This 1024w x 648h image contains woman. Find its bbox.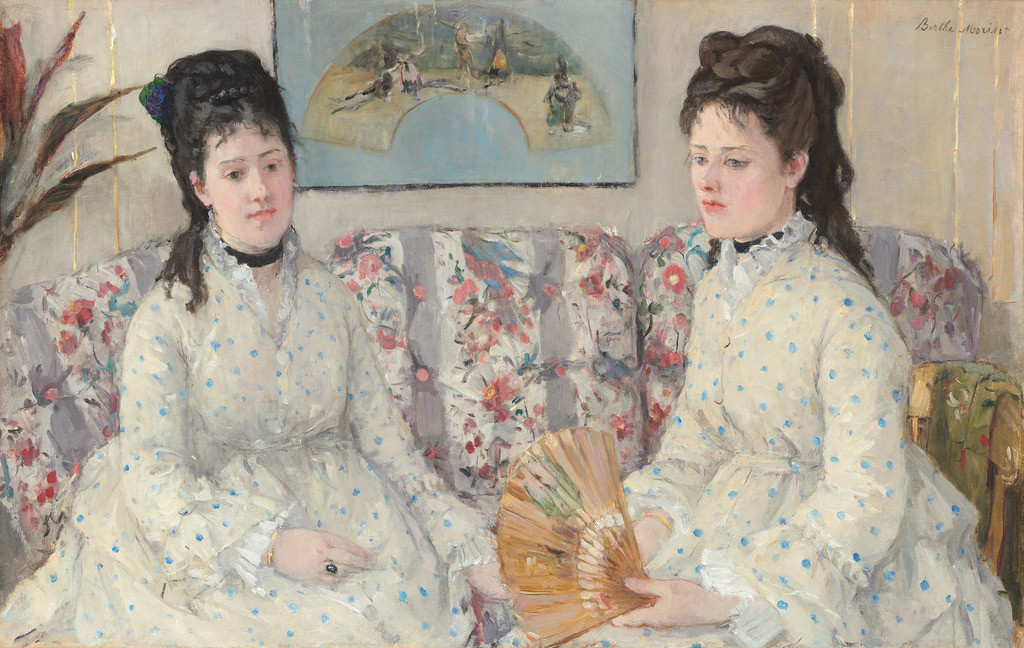
BBox(0, 50, 512, 647).
